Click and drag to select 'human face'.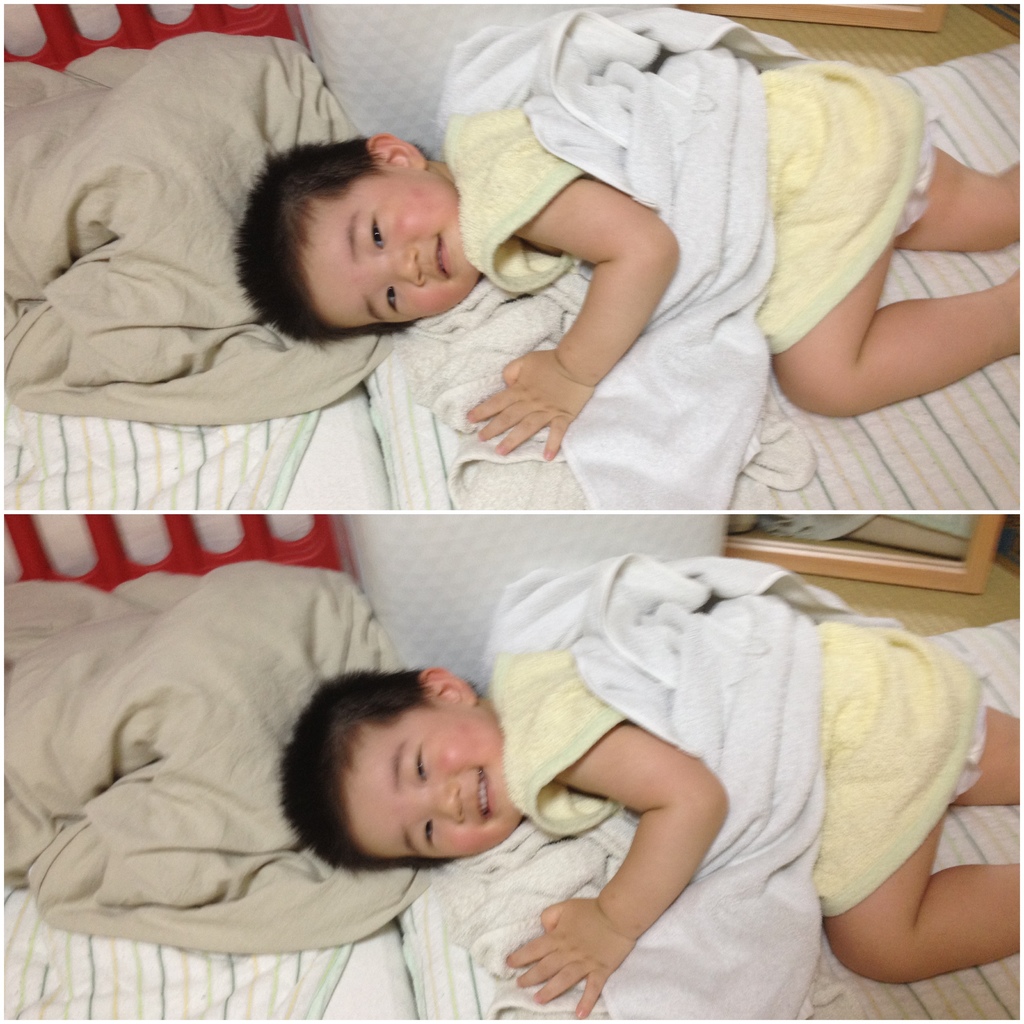
Selection: x1=342 y1=699 x2=524 y2=863.
